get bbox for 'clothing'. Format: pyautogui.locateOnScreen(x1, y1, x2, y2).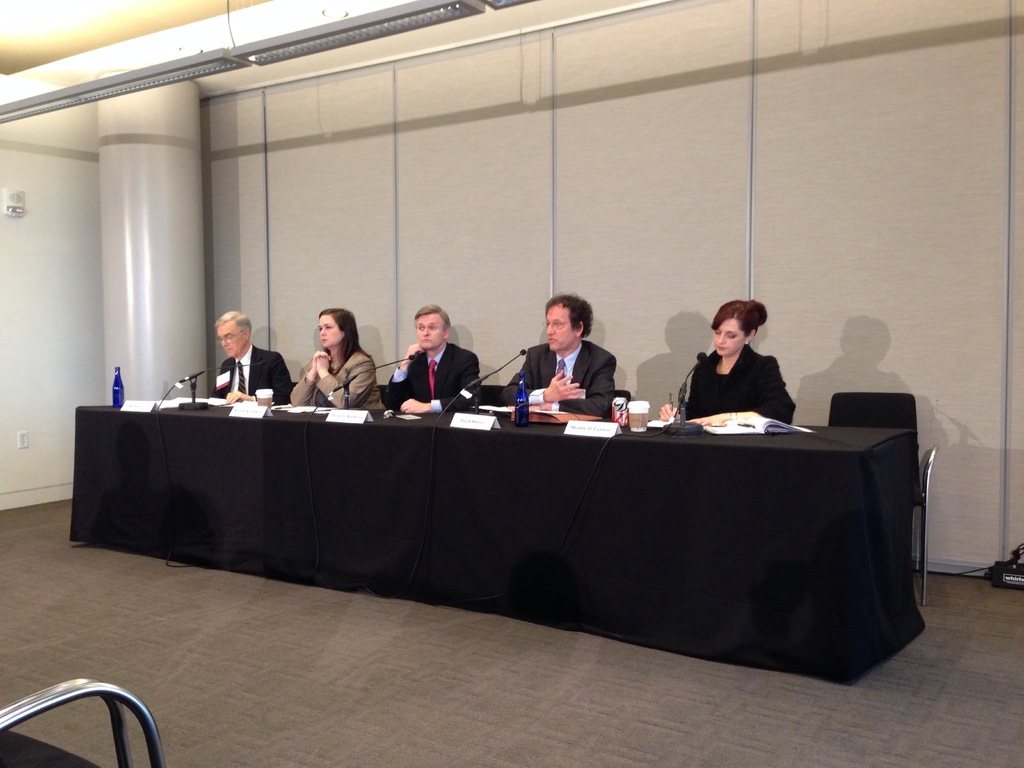
pyautogui.locateOnScreen(385, 341, 479, 413).
